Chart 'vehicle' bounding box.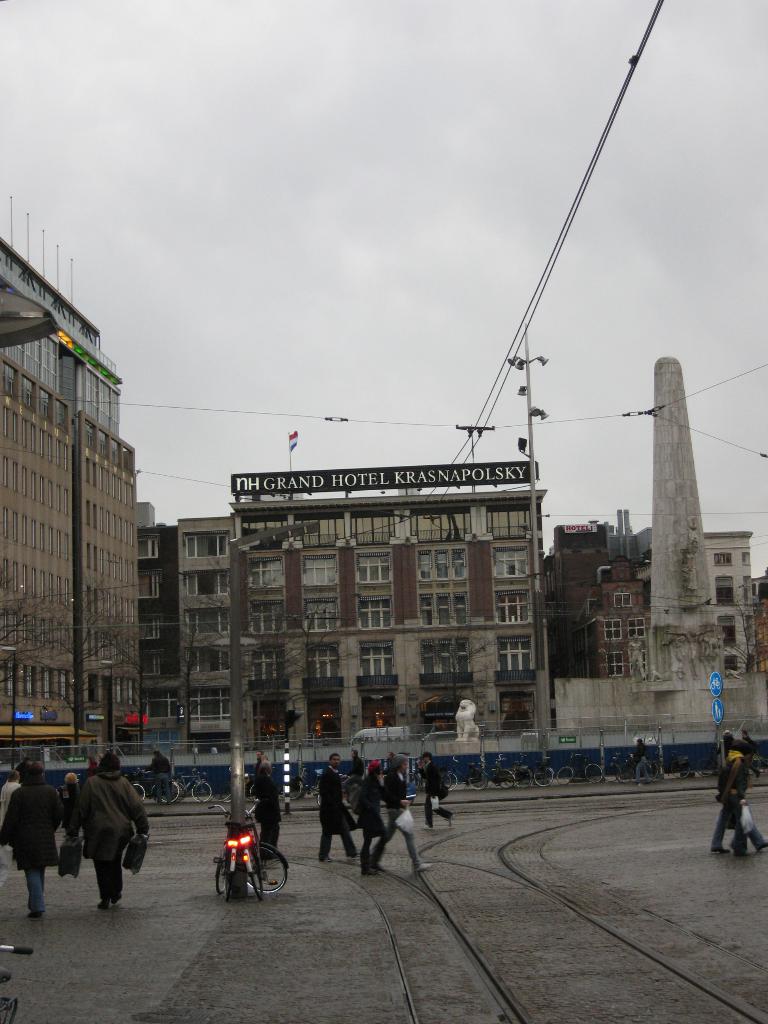
Charted: locate(168, 769, 217, 798).
